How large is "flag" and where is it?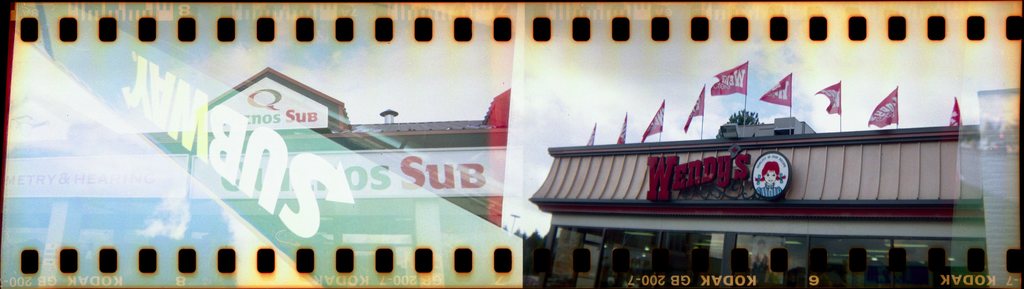
Bounding box: [left=867, top=84, right=897, bottom=129].
